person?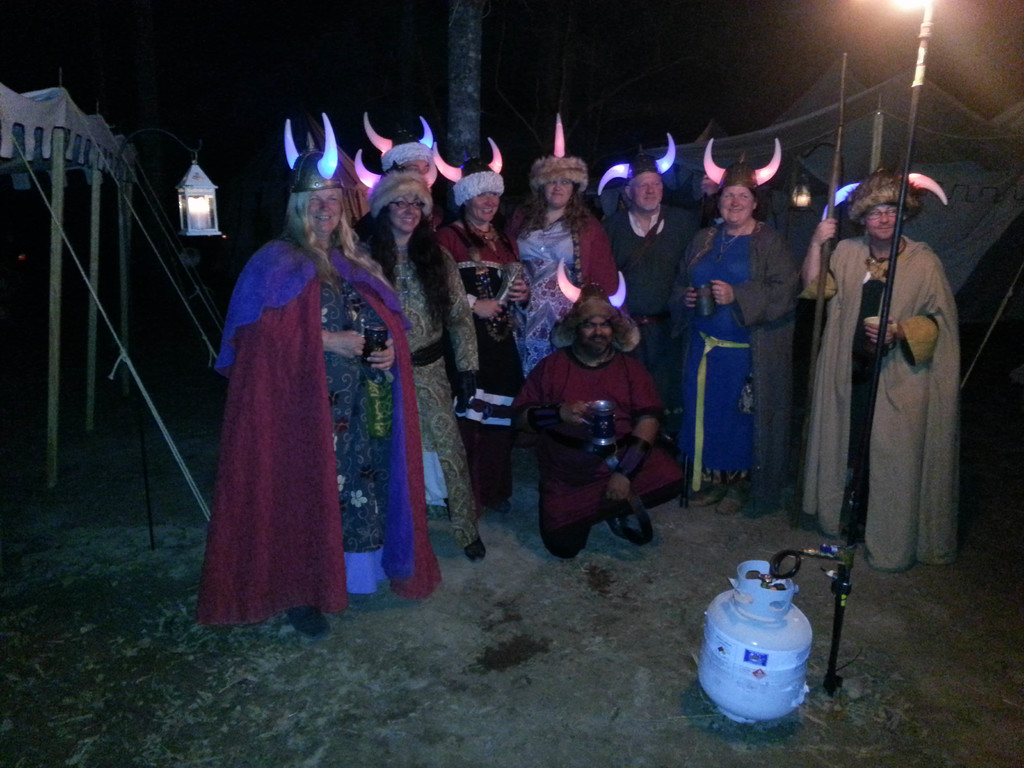
<bbox>580, 148, 697, 394</bbox>
